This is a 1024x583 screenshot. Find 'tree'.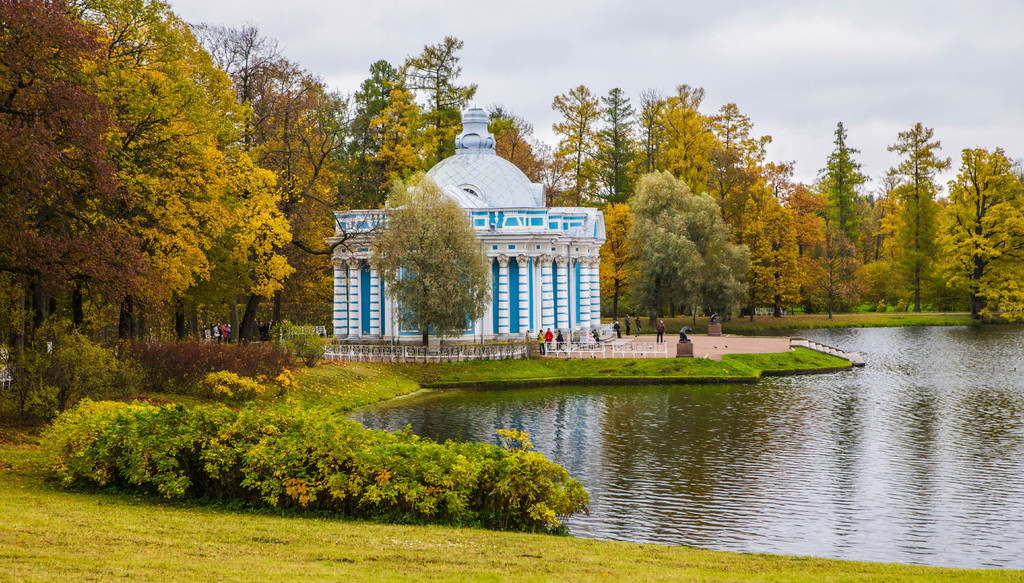
Bounding box: 881, 176, 902, 302.
